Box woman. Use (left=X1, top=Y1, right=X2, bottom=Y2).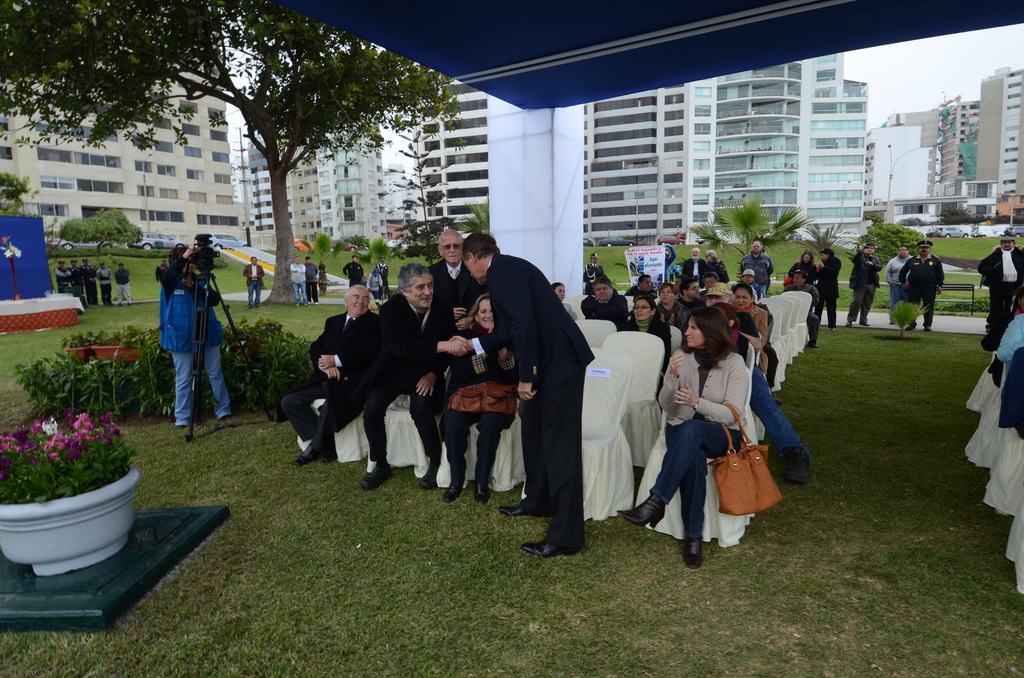
(left=552, top=282, right=575, bottom=321).
